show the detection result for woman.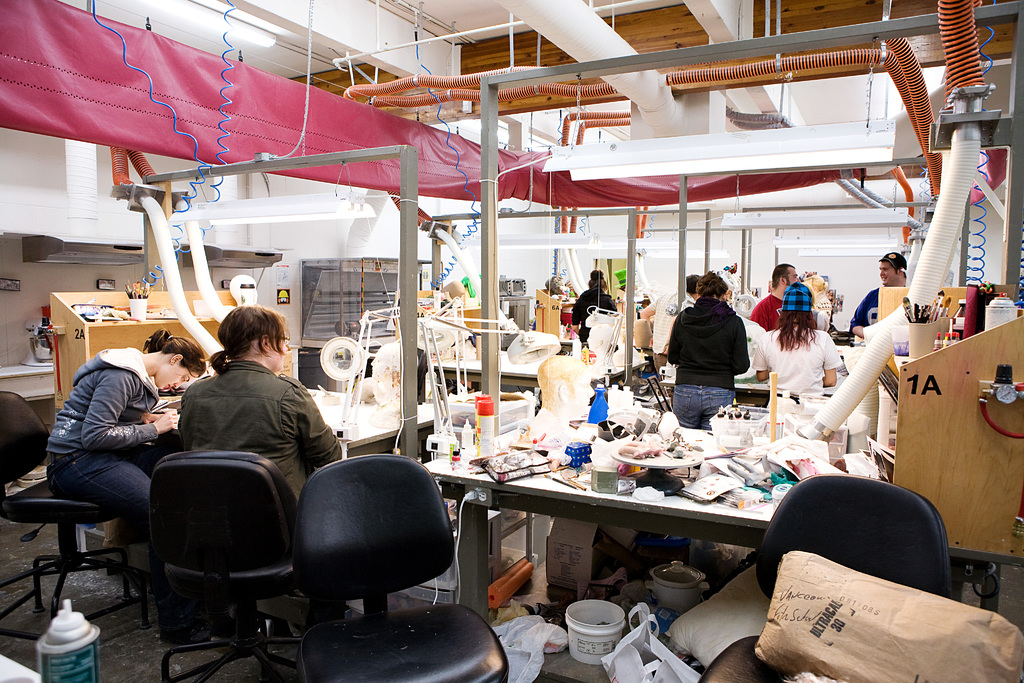
[left=42, top=327, right=209, bottom=568].
